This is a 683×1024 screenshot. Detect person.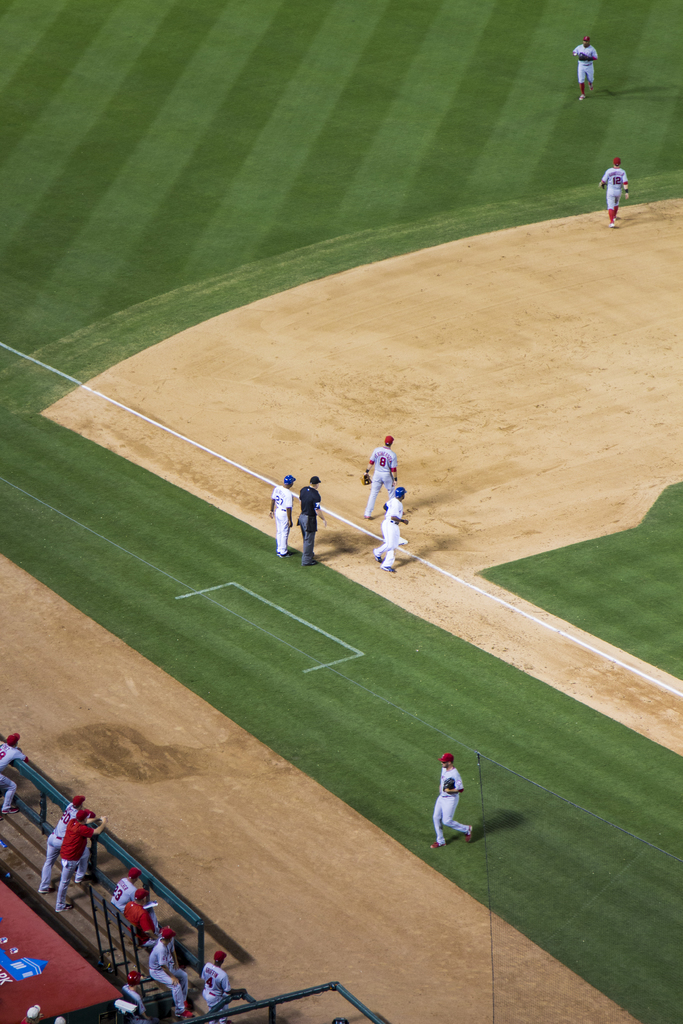
[left=575, top=31, right=595, bottom=97].
